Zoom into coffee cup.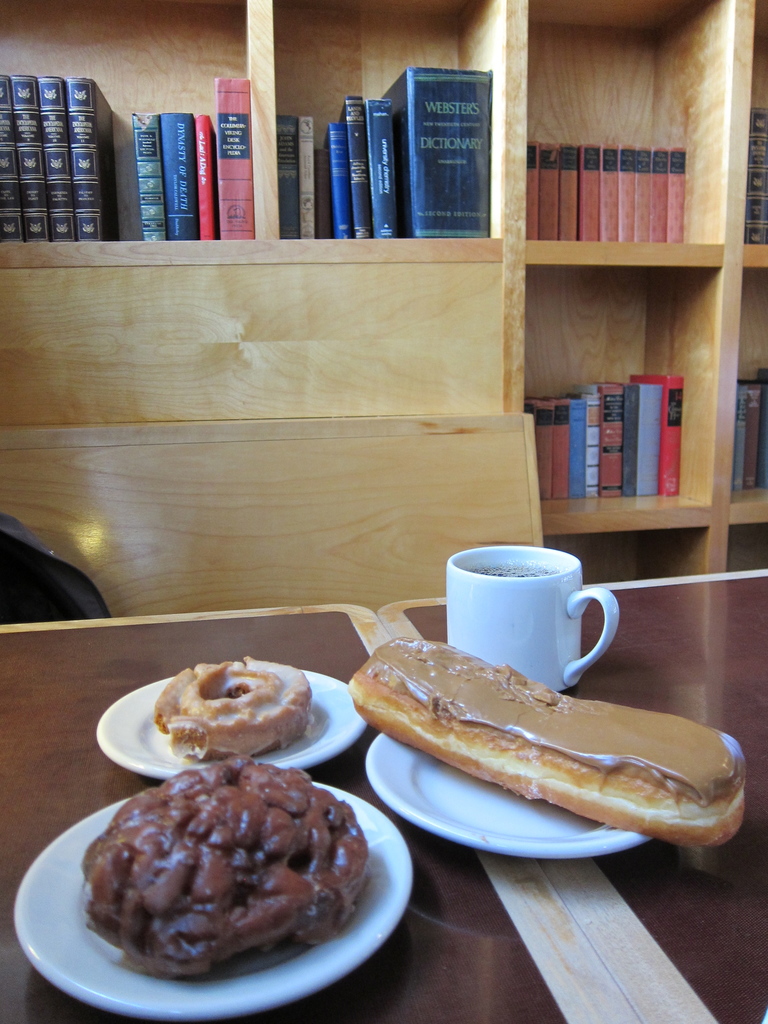
Zoom target: l=449, t=543, r=620, b=696.
